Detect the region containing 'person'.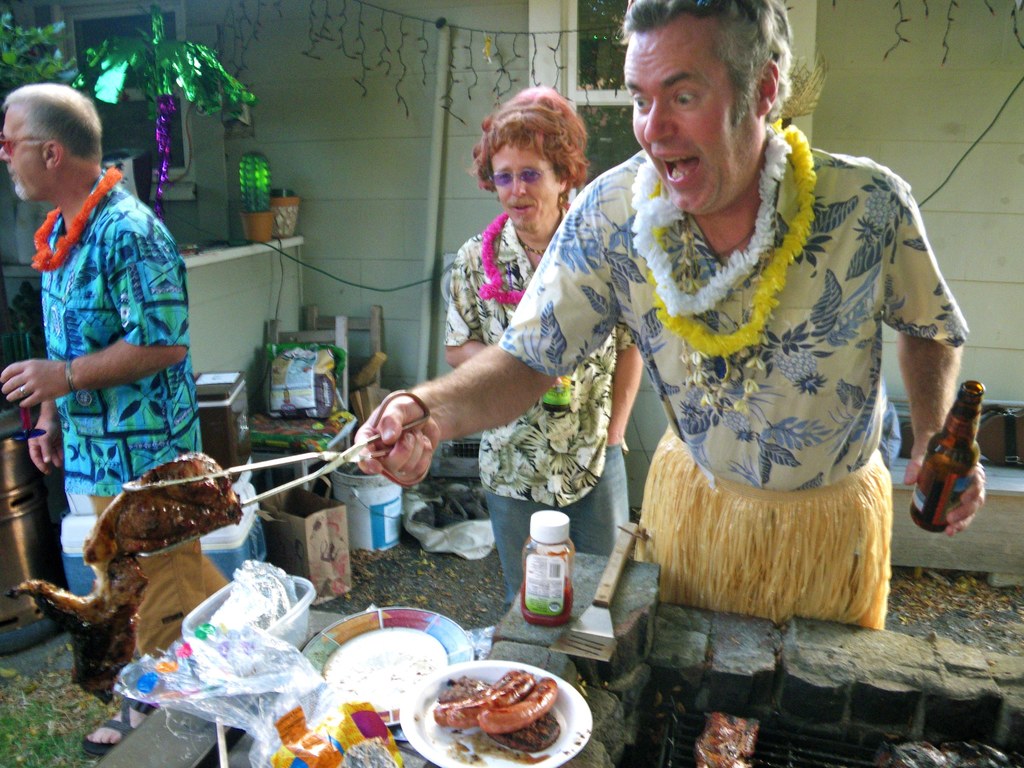
(x1=0, y1=84, x2=205, y2=749).
